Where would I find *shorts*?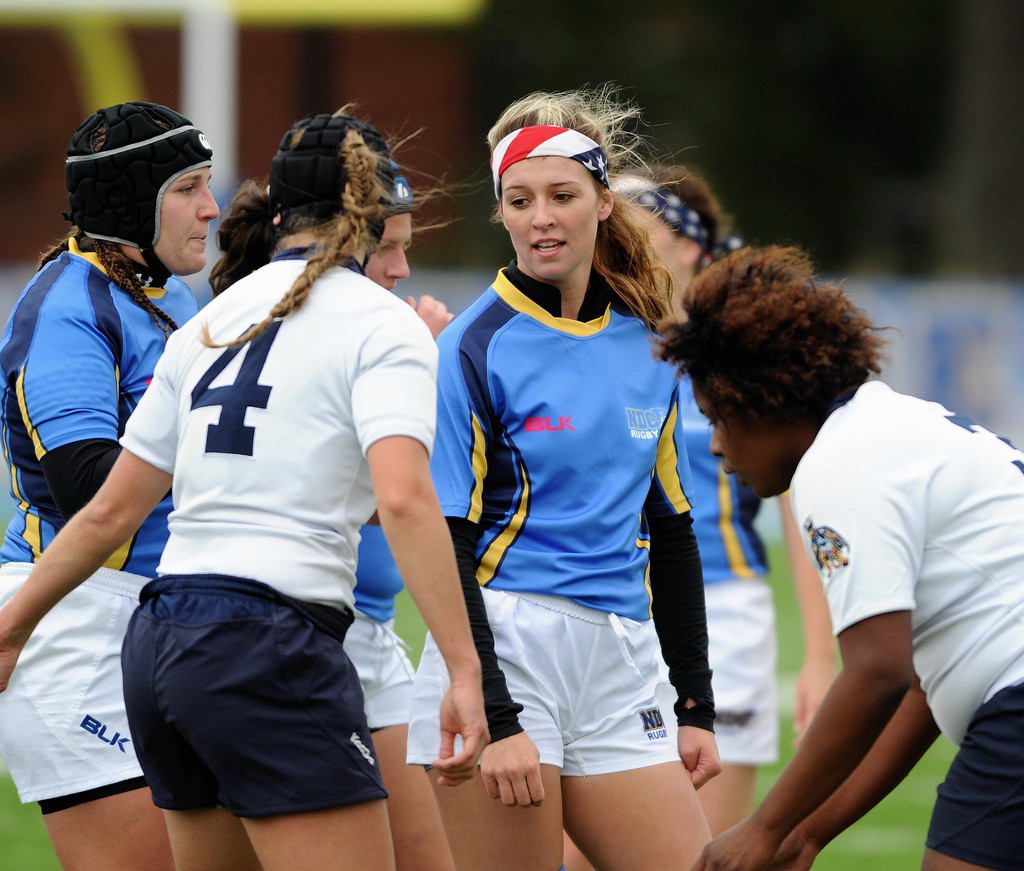
At [340, 623, 419, 731].
